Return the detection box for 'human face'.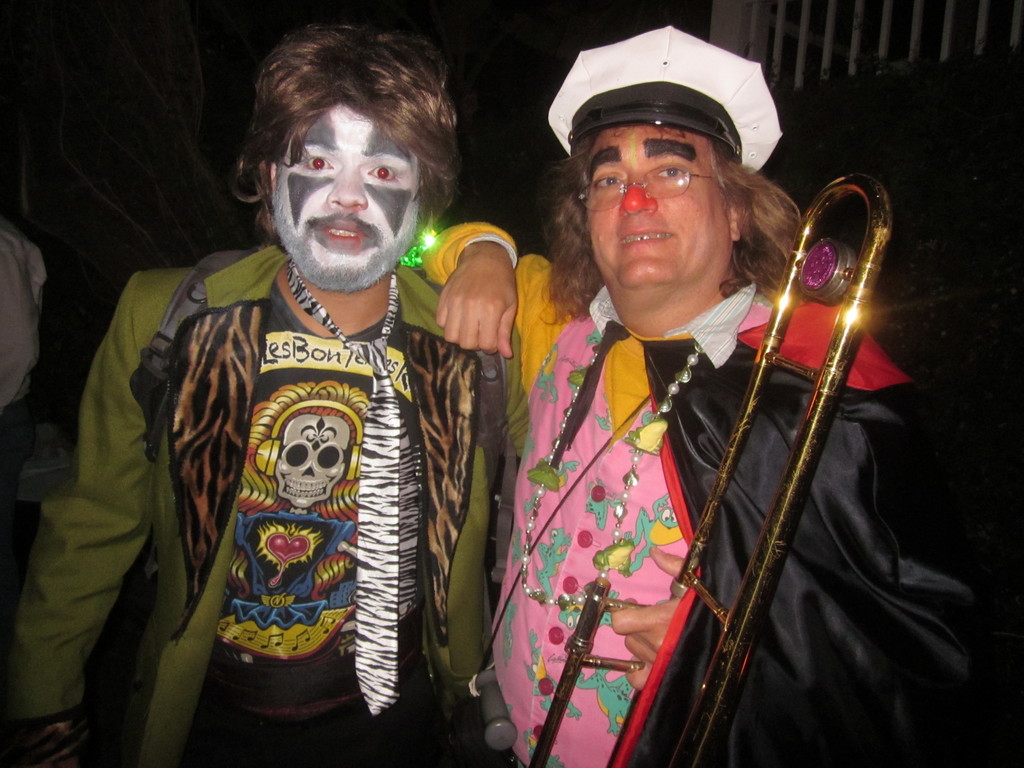
<region>588, 124, 726, 305</region>.
